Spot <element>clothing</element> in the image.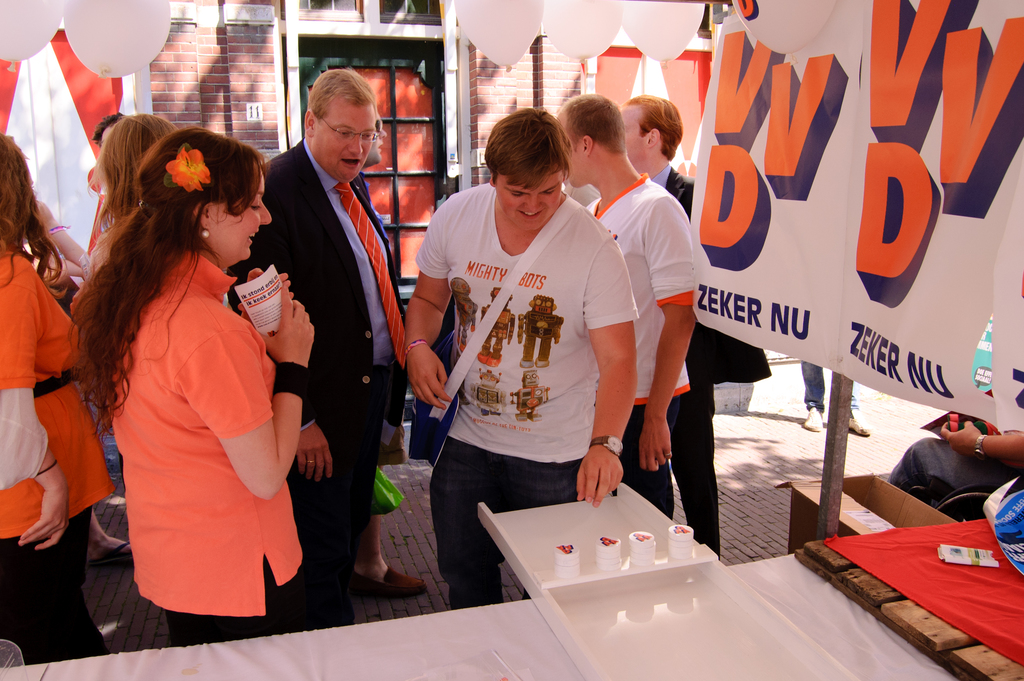
<element>clothing</element> found at bbox(103, 229, 307, 646).
